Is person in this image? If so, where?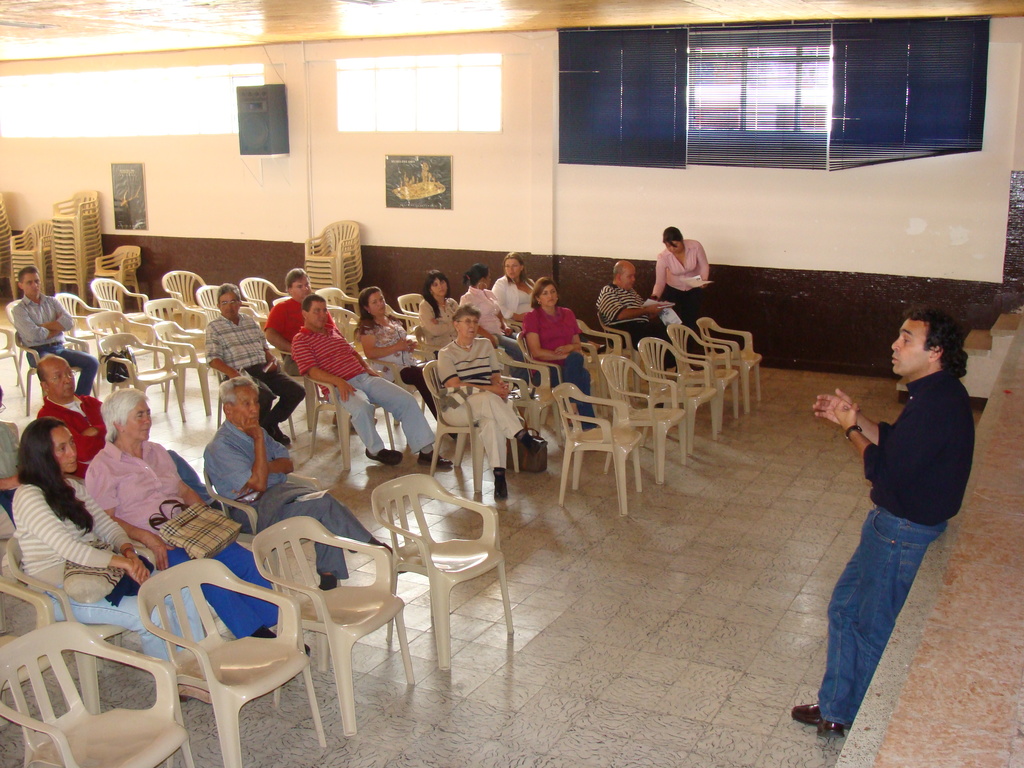
Yes, at box=[598, 260, 675, 342].
